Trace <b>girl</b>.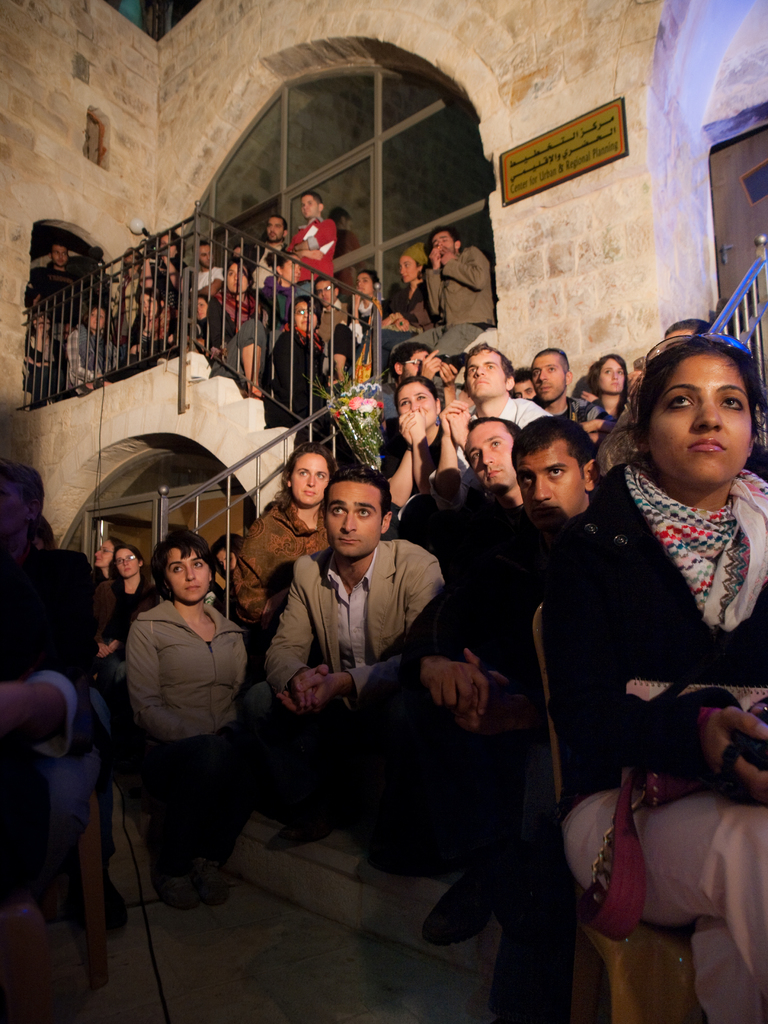
Traced to region(558, 333, 767, 994).
